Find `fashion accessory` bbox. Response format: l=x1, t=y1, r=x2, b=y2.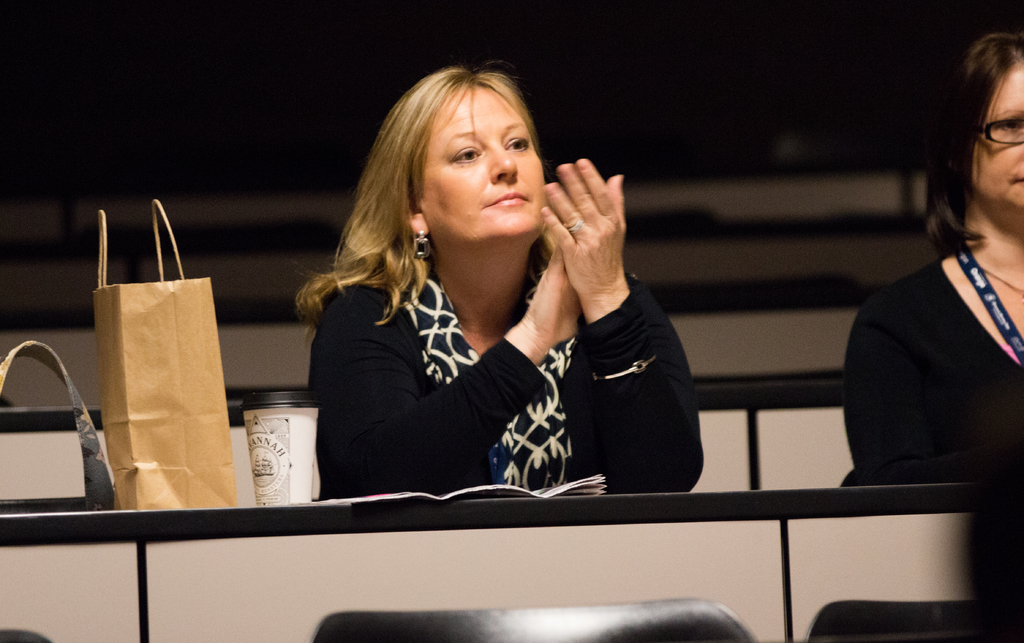
l=593, t=354, r=658, b=379.
